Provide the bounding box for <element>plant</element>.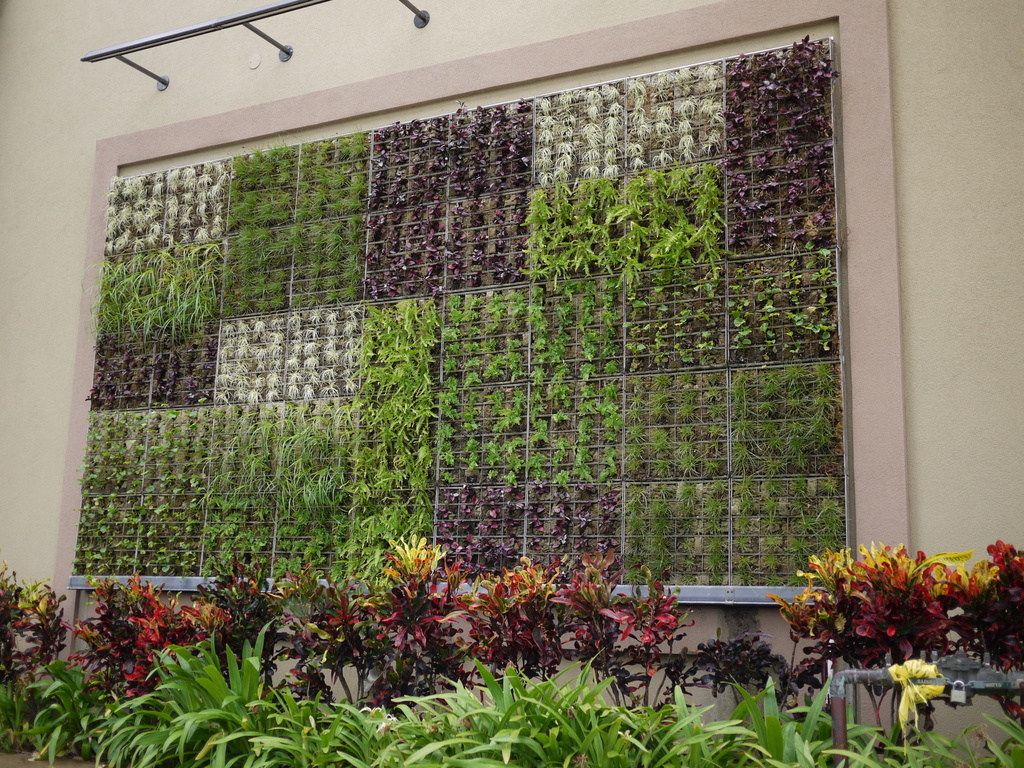
[93, 620, 283, 767].
